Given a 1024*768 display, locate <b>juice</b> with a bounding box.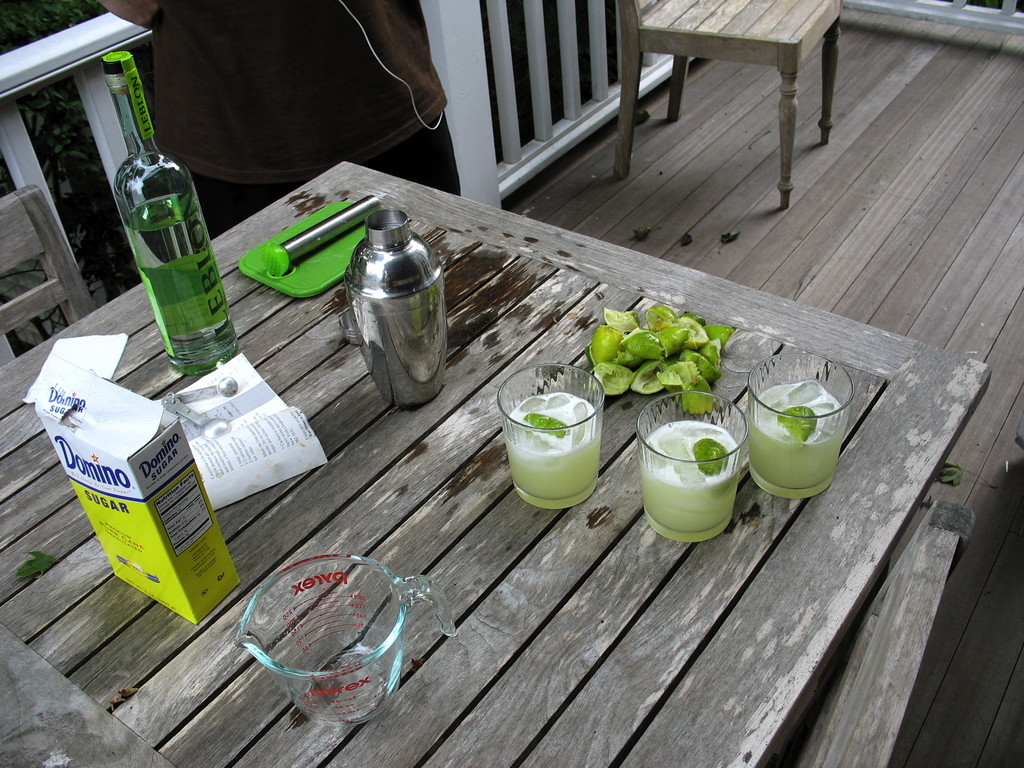
Located: <box>640,415,738,548</box>.
